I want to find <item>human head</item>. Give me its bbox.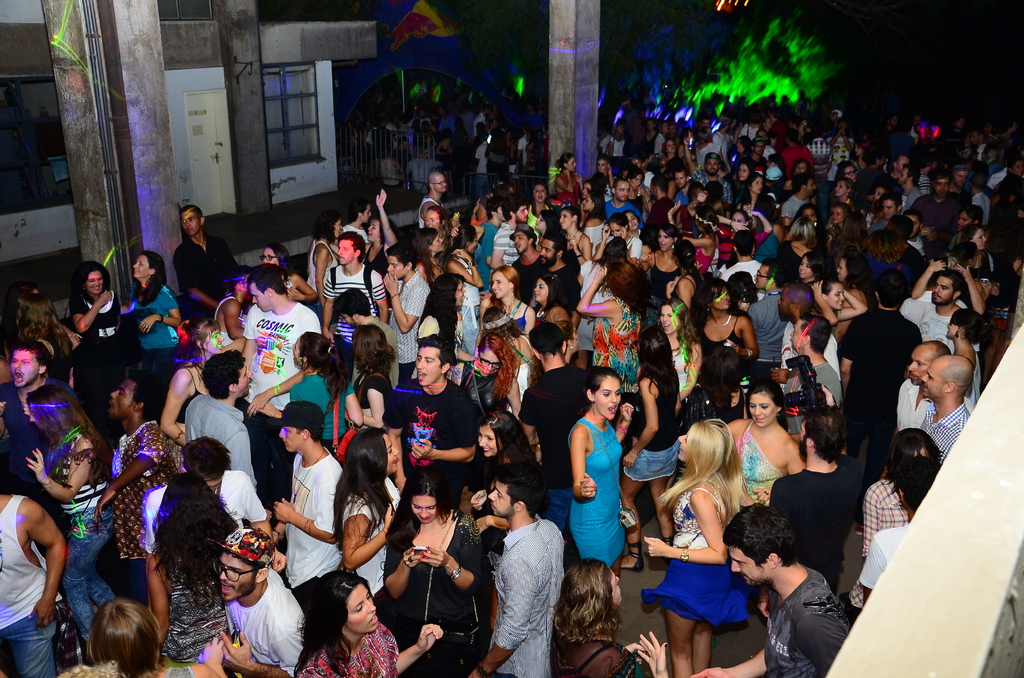
pyautogui.locateOnScreen(337, 230, 366, 265).
